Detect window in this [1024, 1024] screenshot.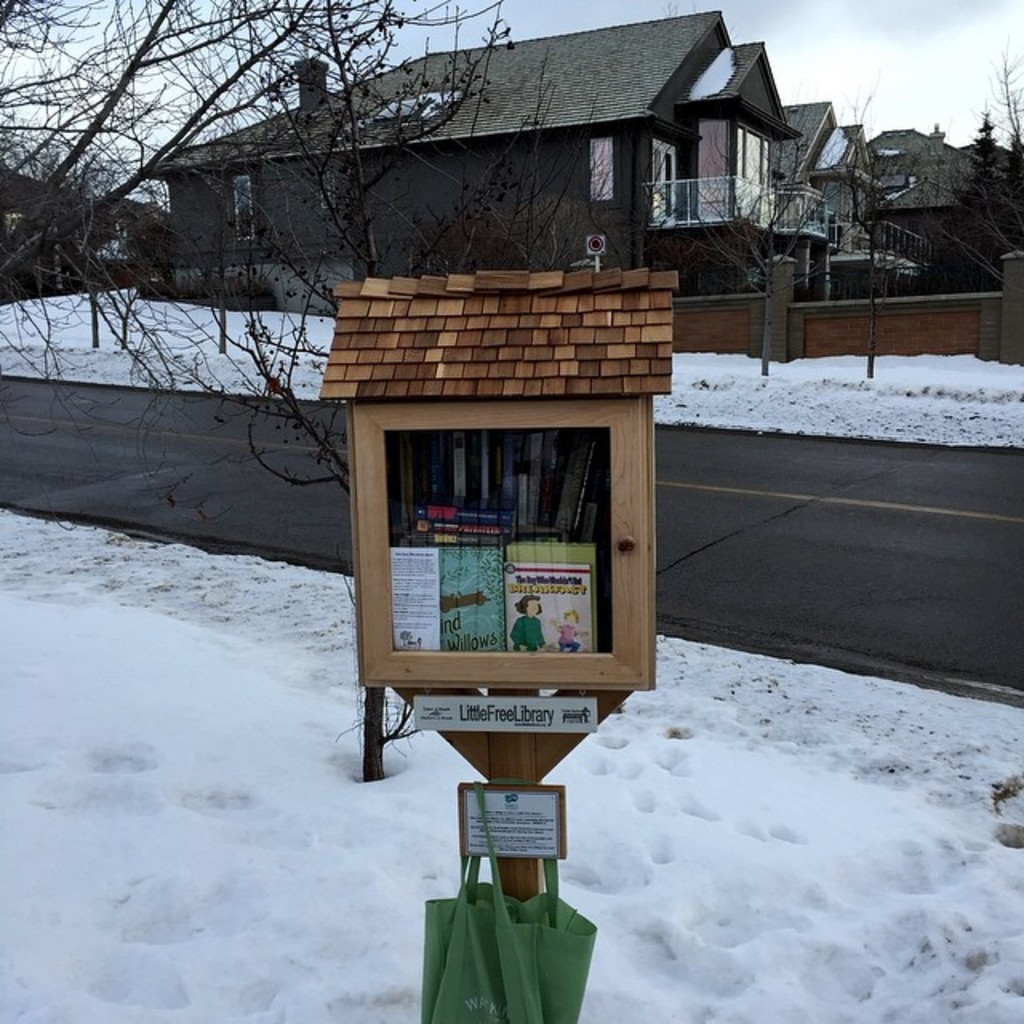
Detection: detection(648, 142, 675, 226).
